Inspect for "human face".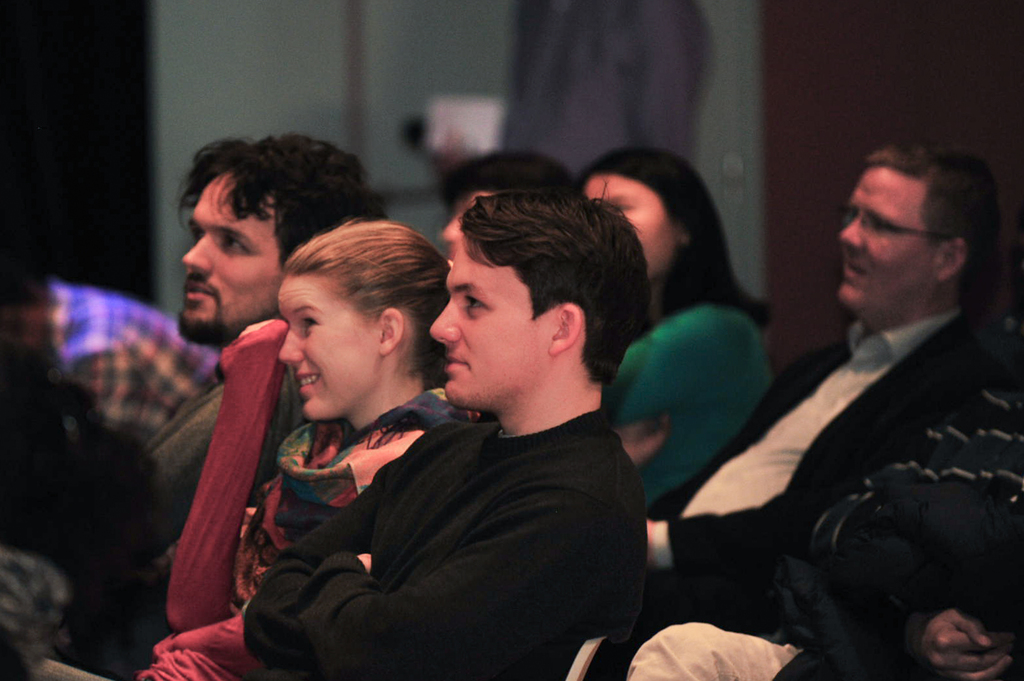
Inspection: rect(587, 175, 677, 283).
